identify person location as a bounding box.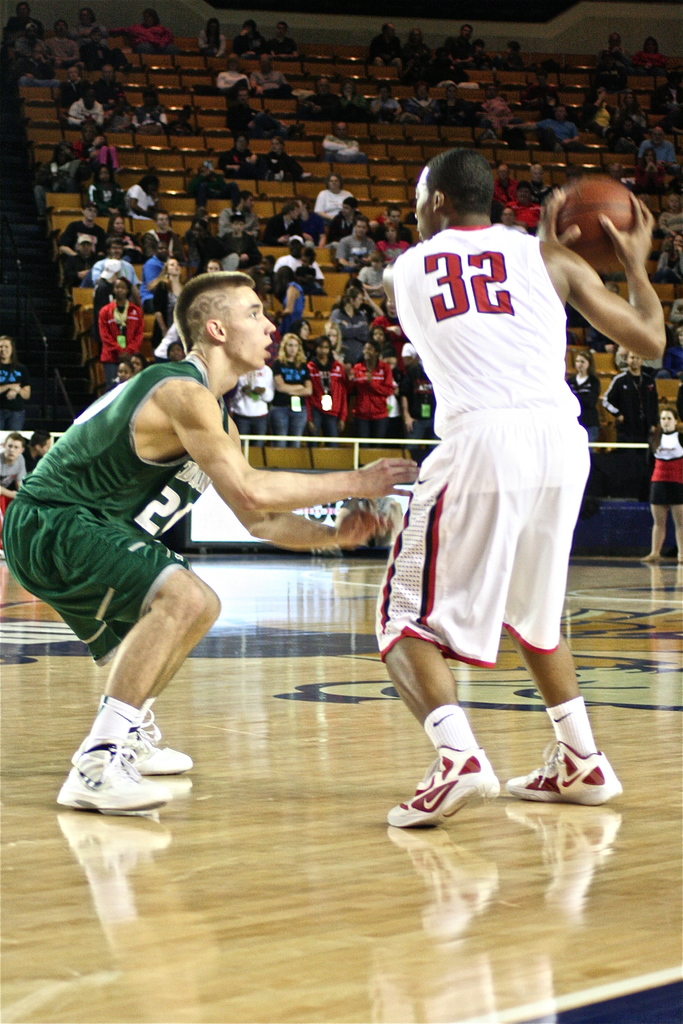
[76,113,113,171].
